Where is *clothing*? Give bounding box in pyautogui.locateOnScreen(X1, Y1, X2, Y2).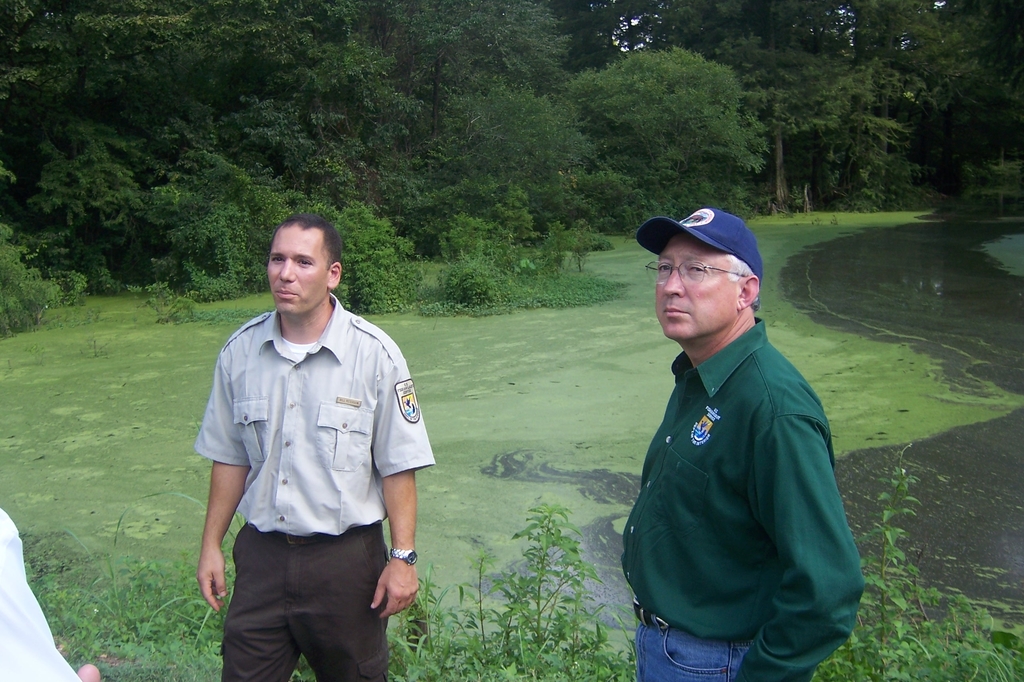
pyautogui.locateOnScreen(605, 309, 874, 681).
